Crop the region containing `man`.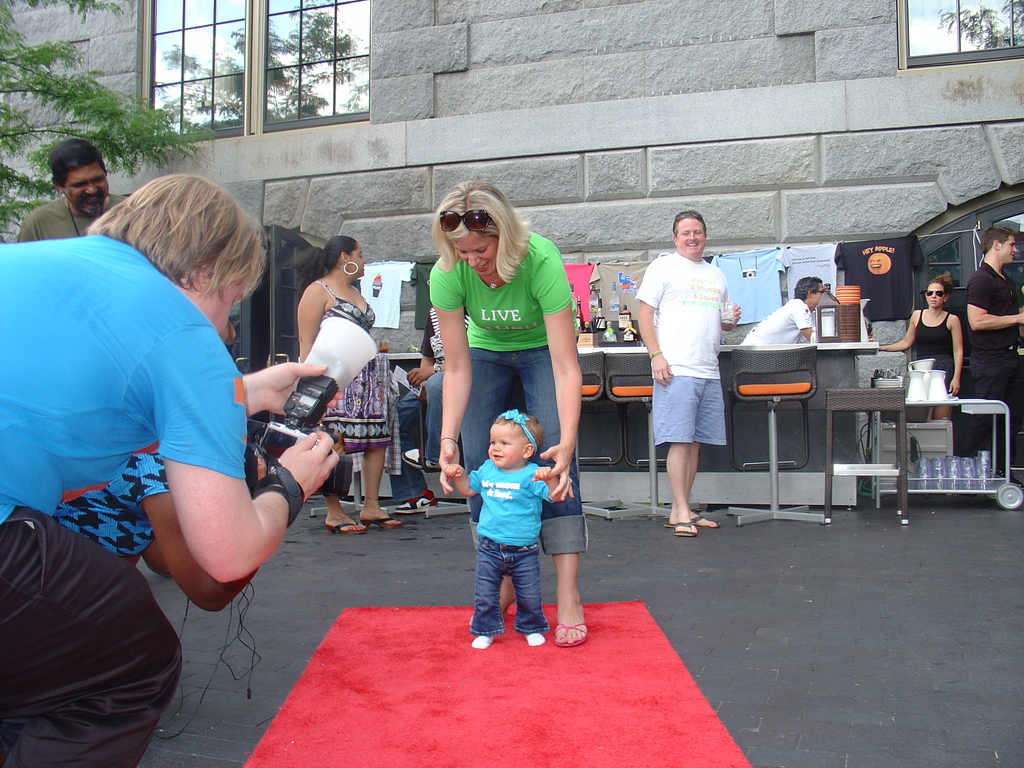
Crop region: [x1=964, y1=202, x2=1023, y2=420].
